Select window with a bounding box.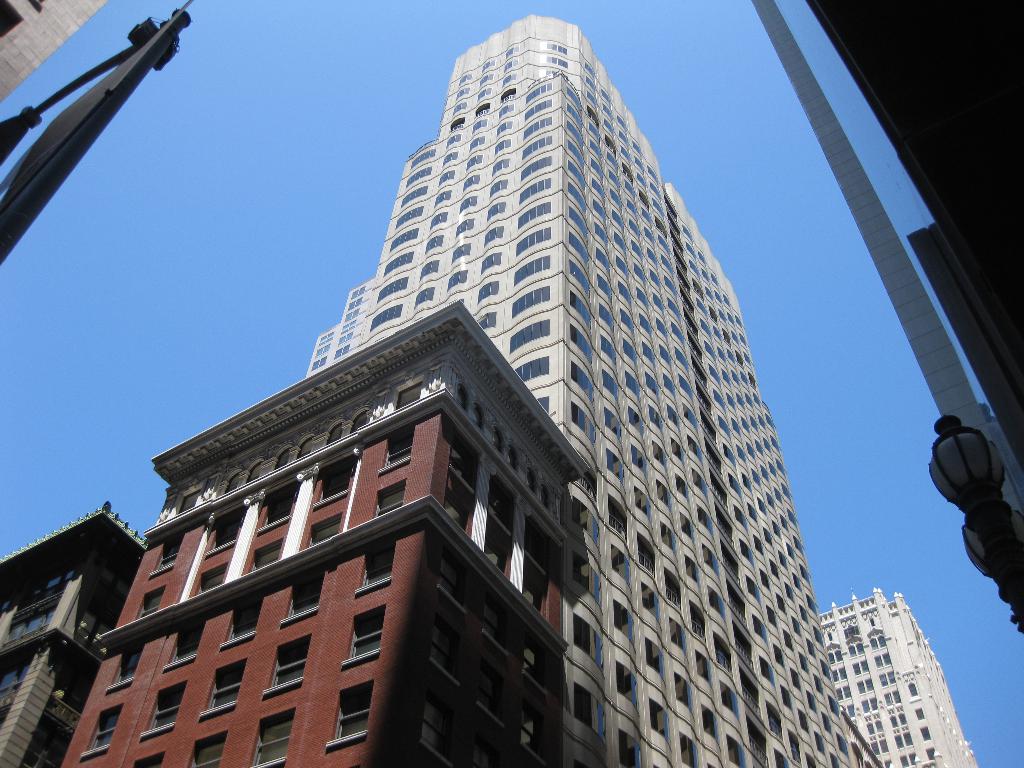
pyautogui.locateOnScreen(344, 605, 385, 668).
